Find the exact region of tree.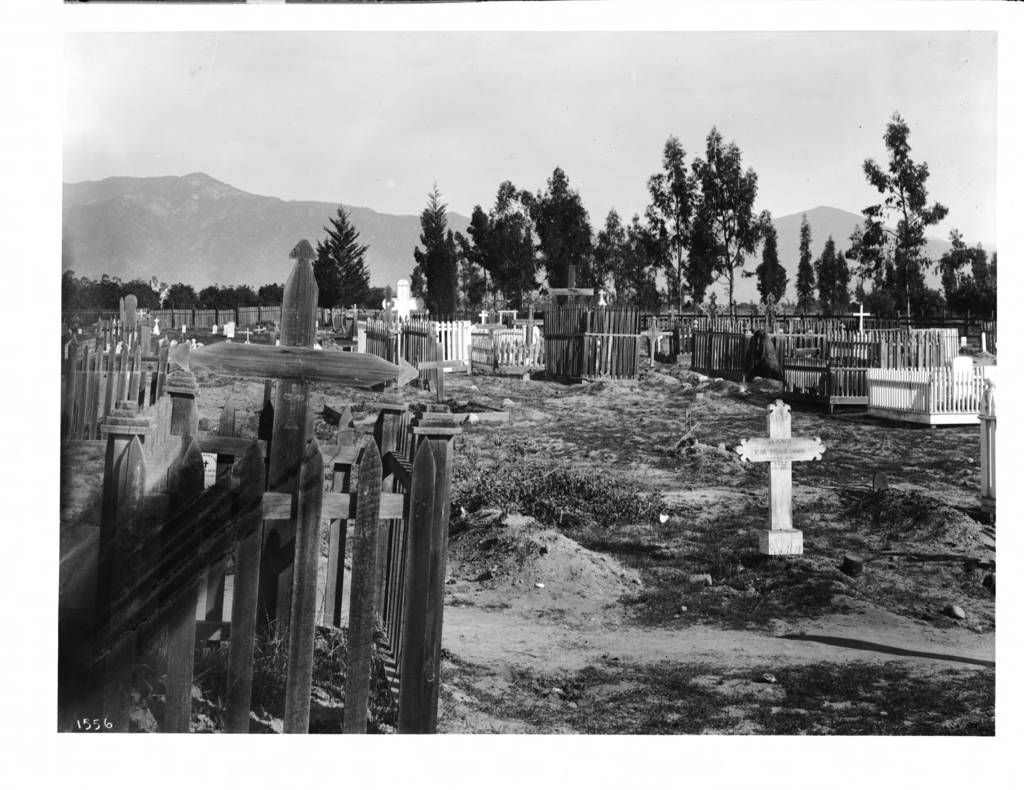
Exact region: select_region(678, 126, 781, 303).
